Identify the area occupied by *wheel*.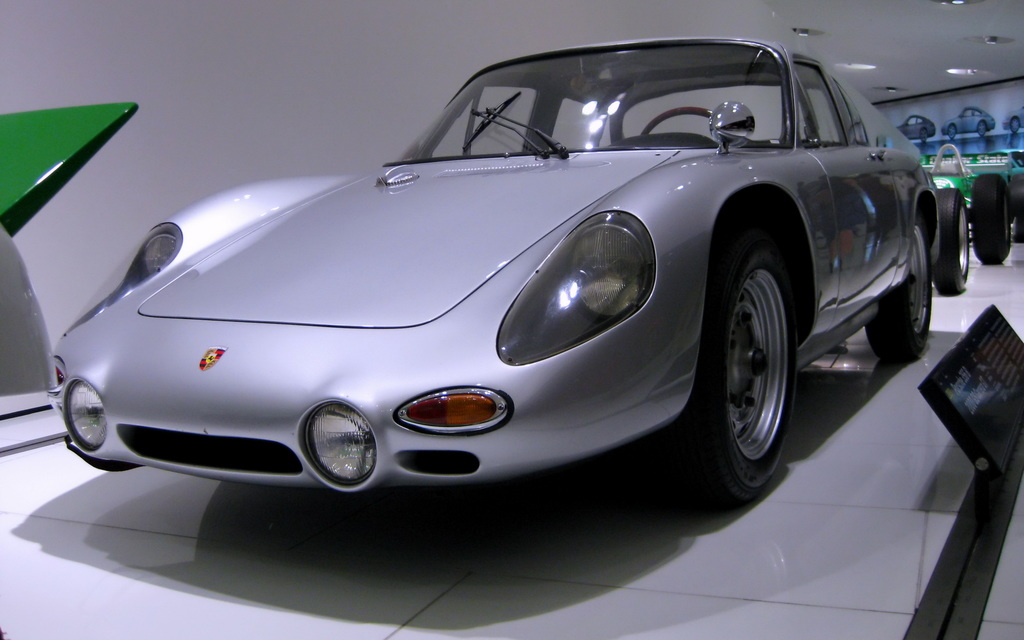
Area: box(865, 212, 936, 365).
